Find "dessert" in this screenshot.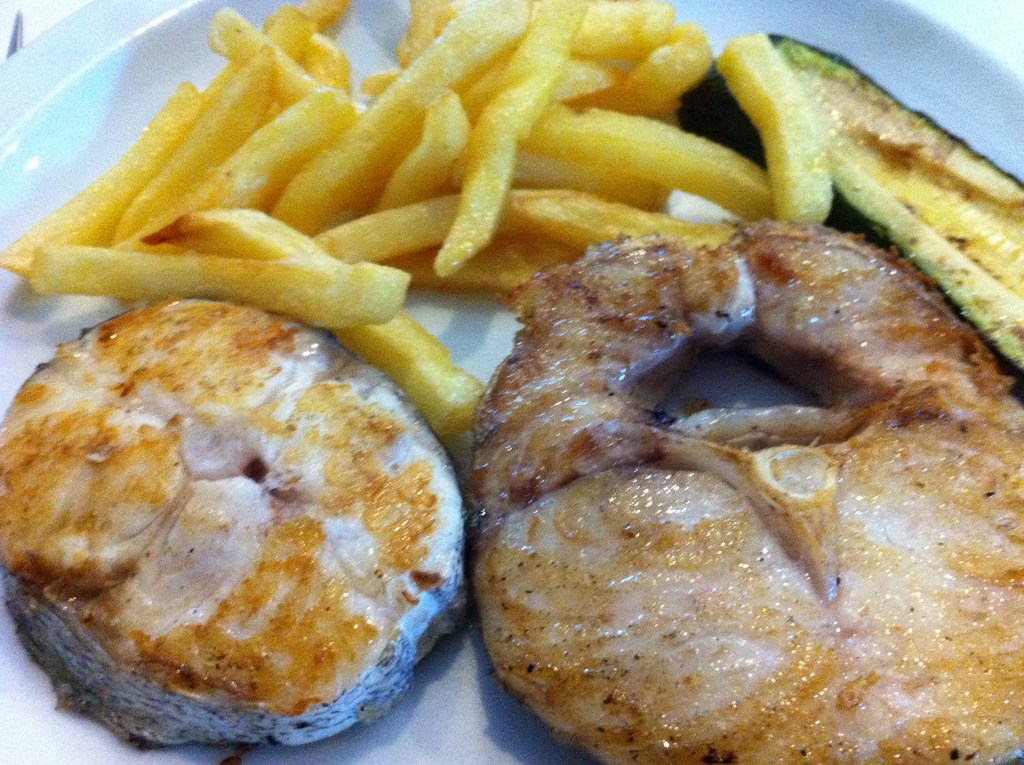
The bounding box for "dessert" is 5 302 487 757.
